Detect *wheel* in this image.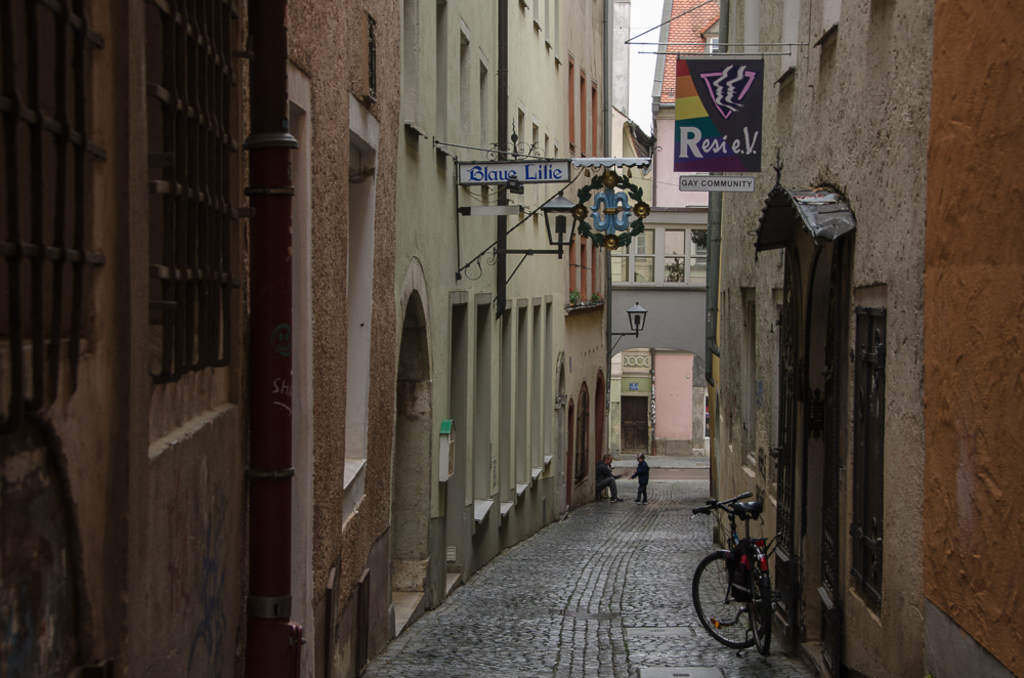
Detection: 694 554 756 635.
